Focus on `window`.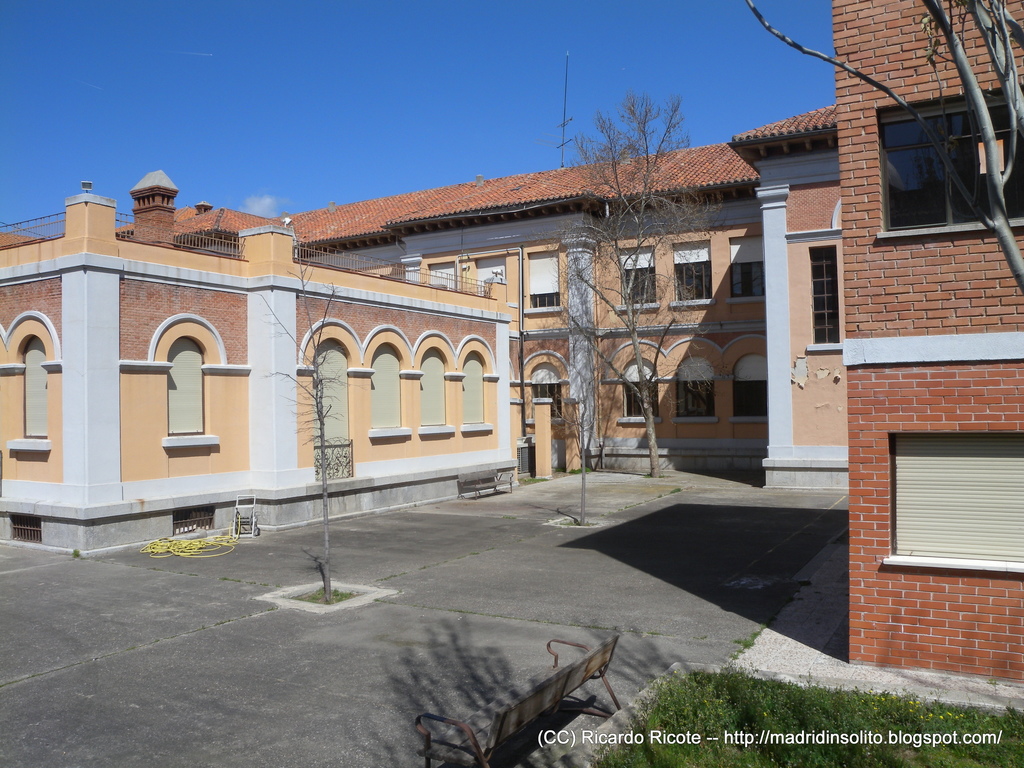
Focused at {"x1": 364, "y1": 343, "x2": 396, "y2": 421}.
